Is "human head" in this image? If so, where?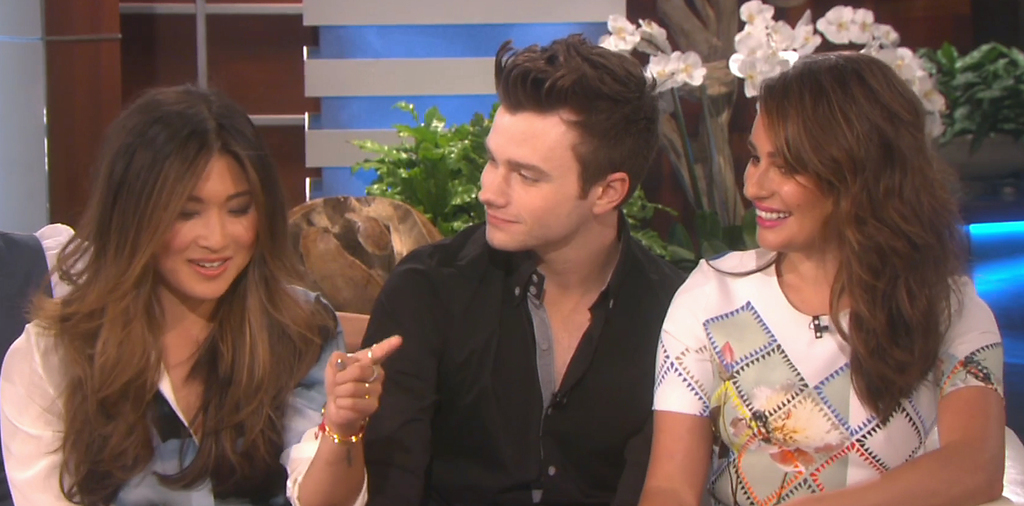
Yes, at locate(77, 85, 288, 302).
